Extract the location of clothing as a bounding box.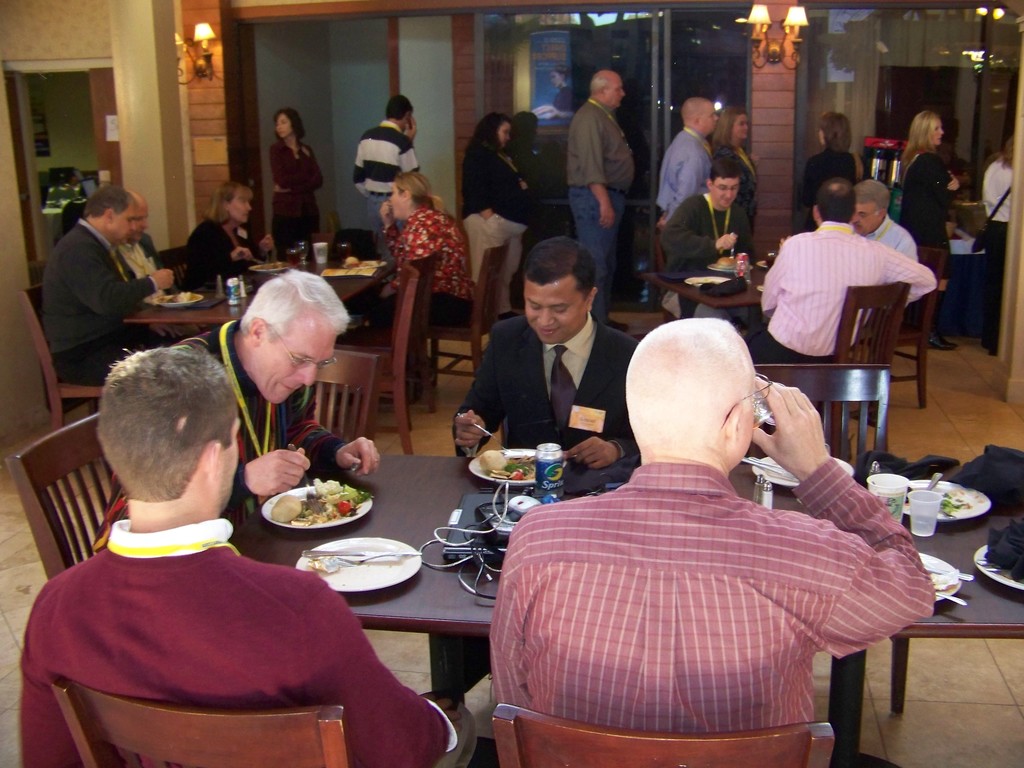
(x1=362, y1=204, x2=463, y2=336).
